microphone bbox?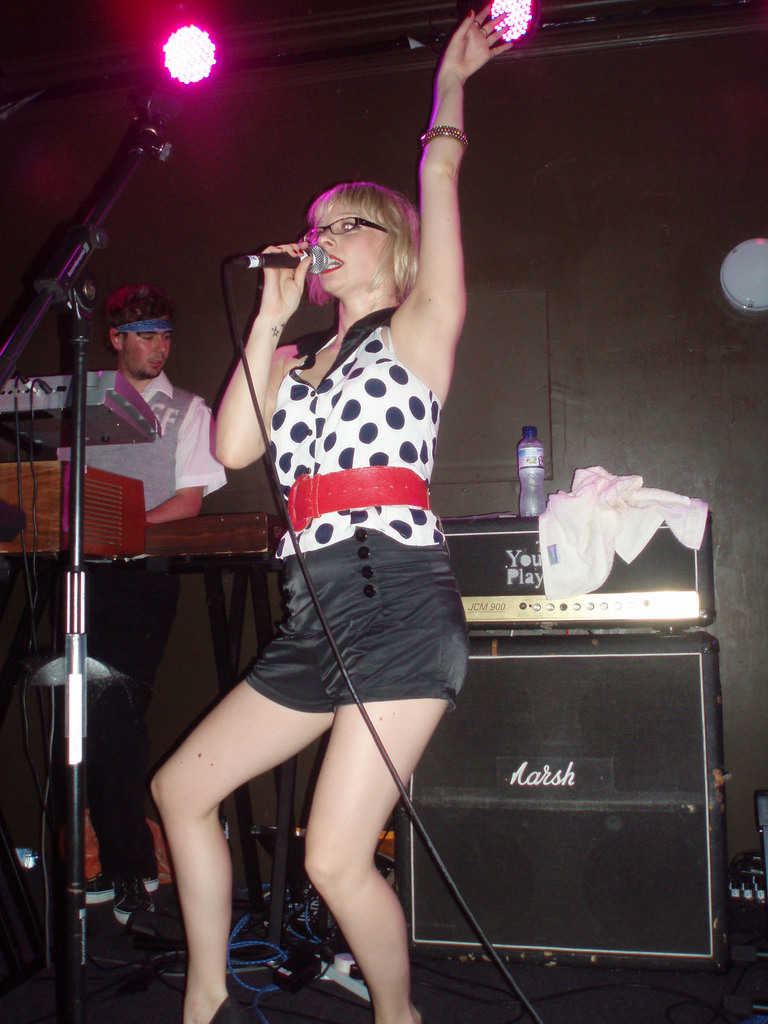
left=236, top=245, right=334, bottom=271
